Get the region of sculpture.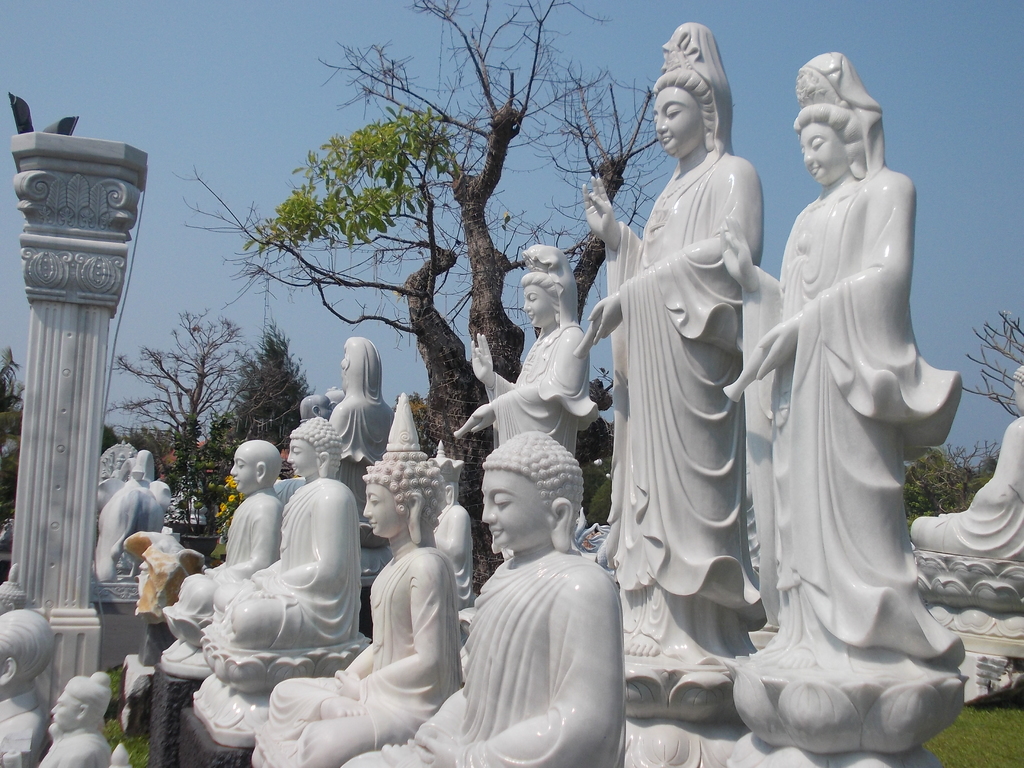
select_region(908, 372, 1023, 706).
